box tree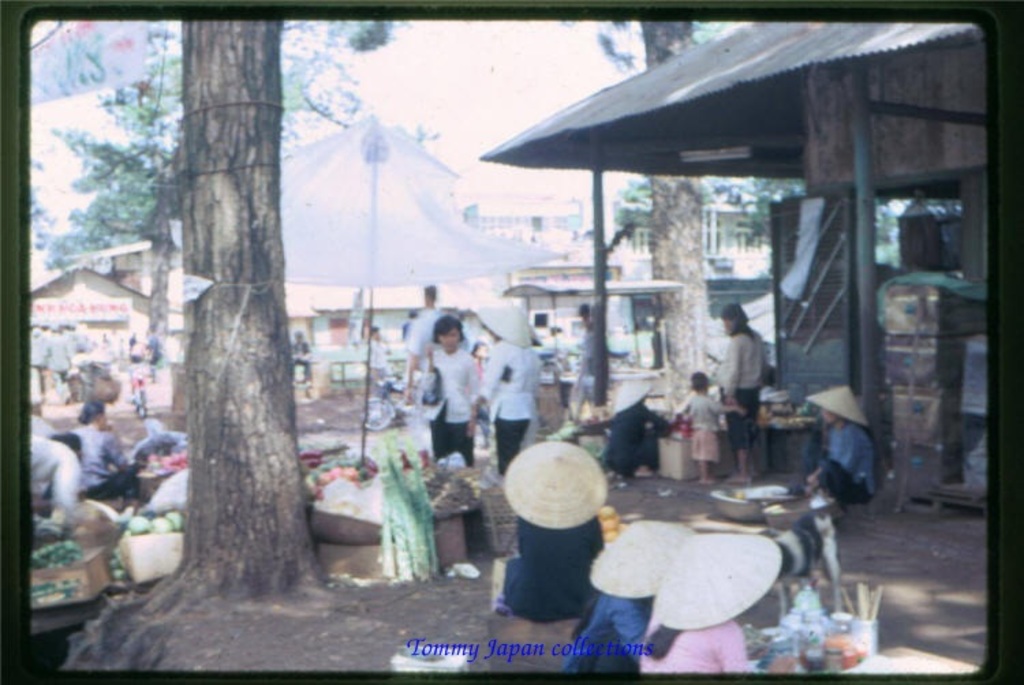
[left=564, top=16, right=707, bottom=419]
